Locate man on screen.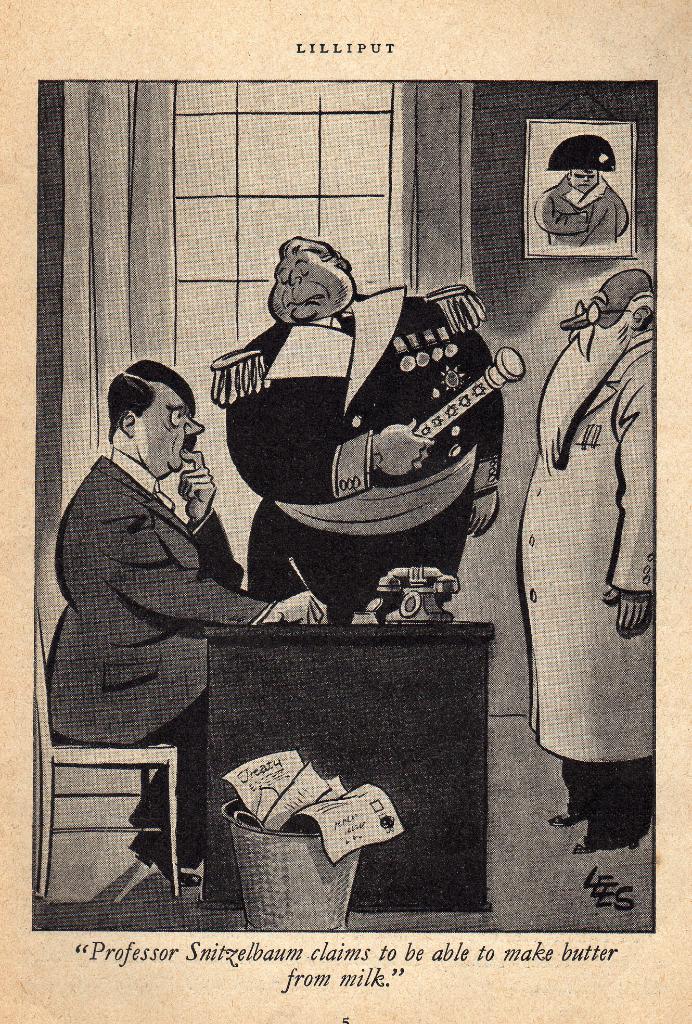
On screen at left=204, top=232, right=475, bottom=614.
